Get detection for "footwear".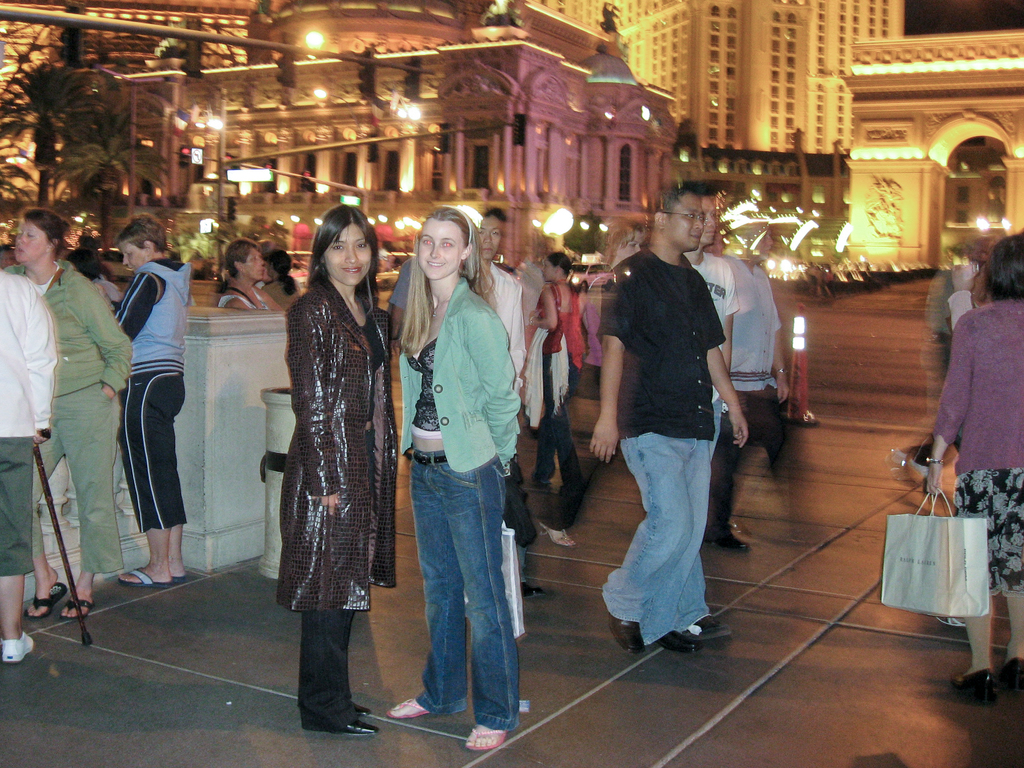
Detection: [310,720,376,737].
